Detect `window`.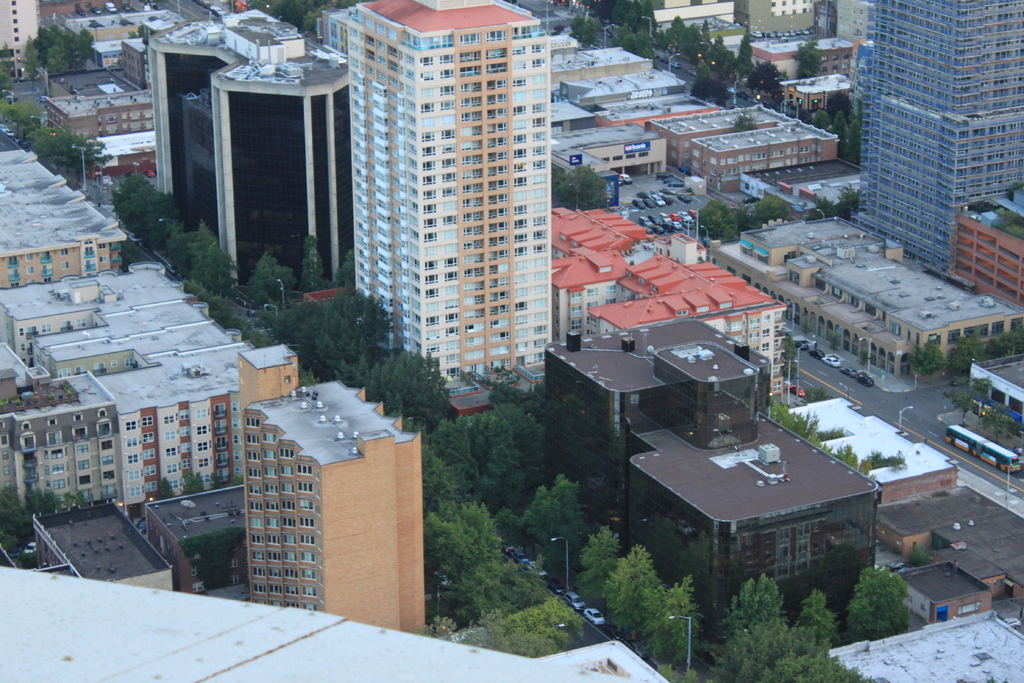
Detected at [left=129, top=488, right=141, bottom=498].
